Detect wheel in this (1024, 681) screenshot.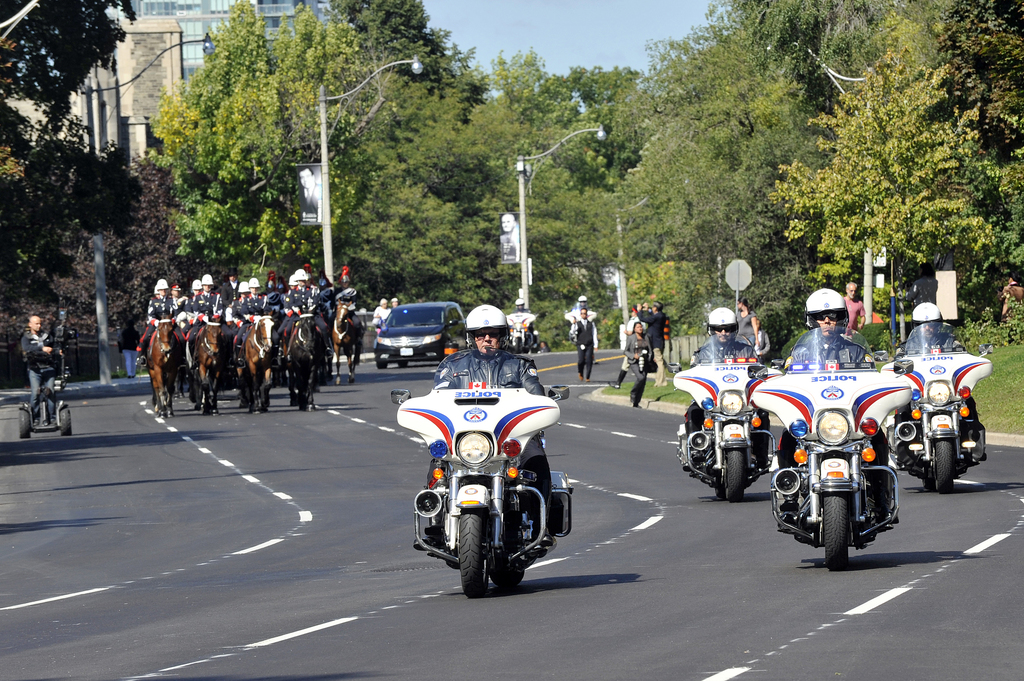
Detection: <bbox>816, 485, 886, 565</bbox>.
